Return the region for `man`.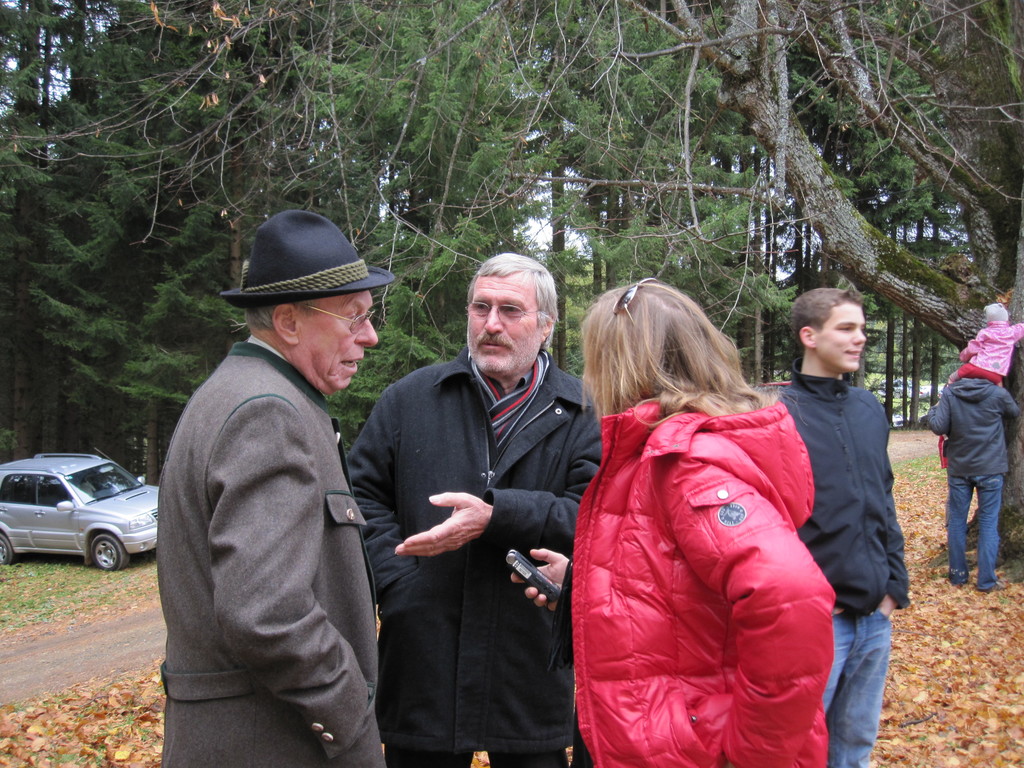
758 285 909 767.
